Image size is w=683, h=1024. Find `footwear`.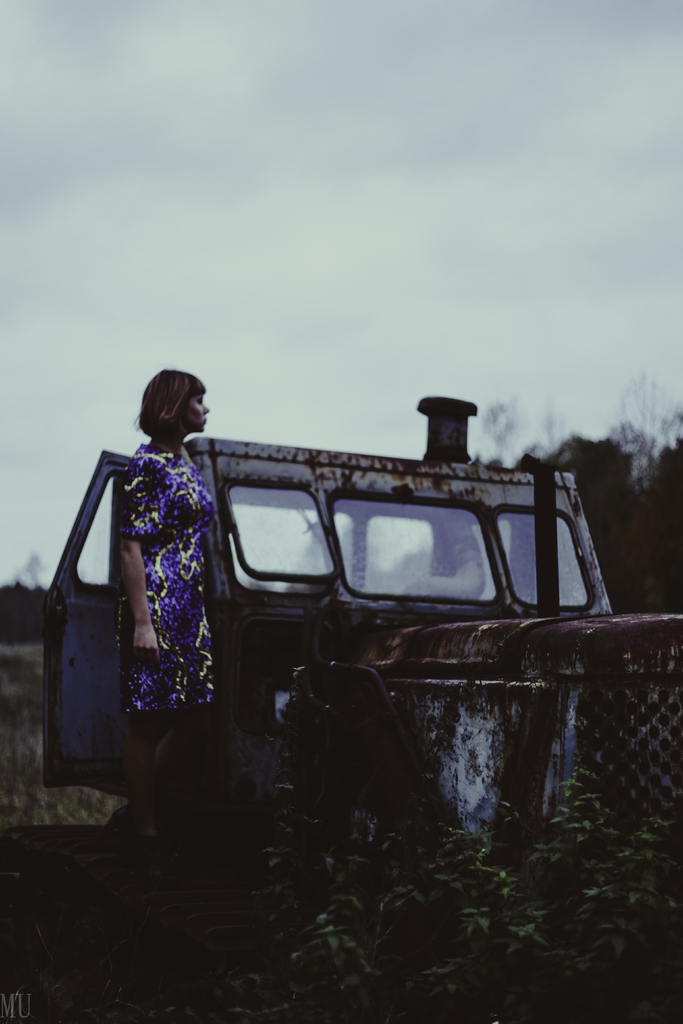
region(99, 805, 167, 858).
